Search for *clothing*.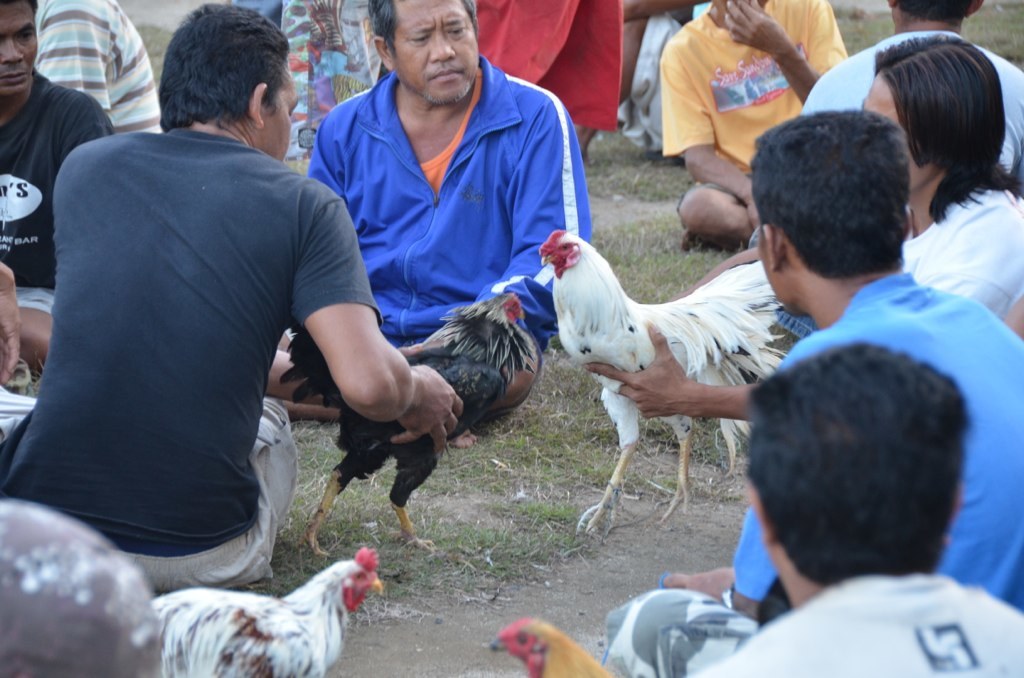
Found at 797 25 1023 191.
